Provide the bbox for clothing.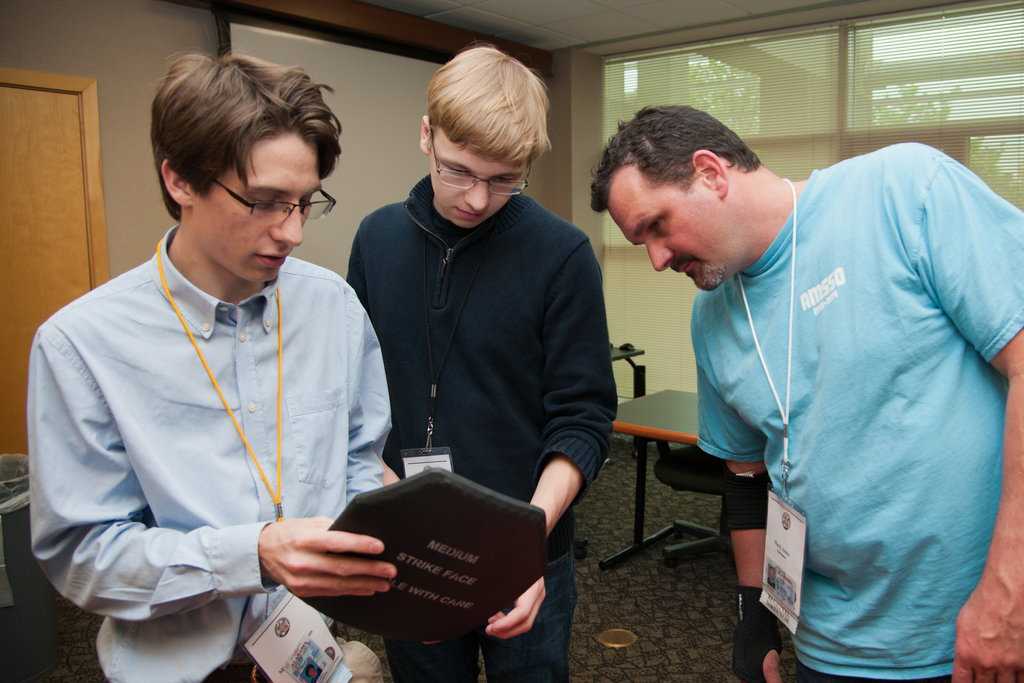
bbox(694, 138, 1023, 682).
